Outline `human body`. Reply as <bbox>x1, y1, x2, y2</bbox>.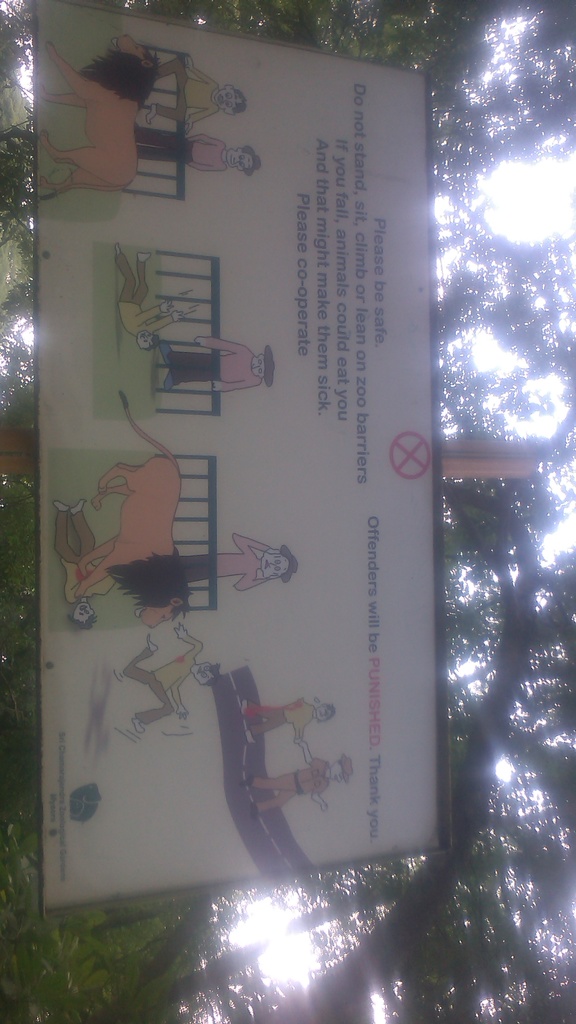
<bbox>156, 54, 250, 129</bbox>.
